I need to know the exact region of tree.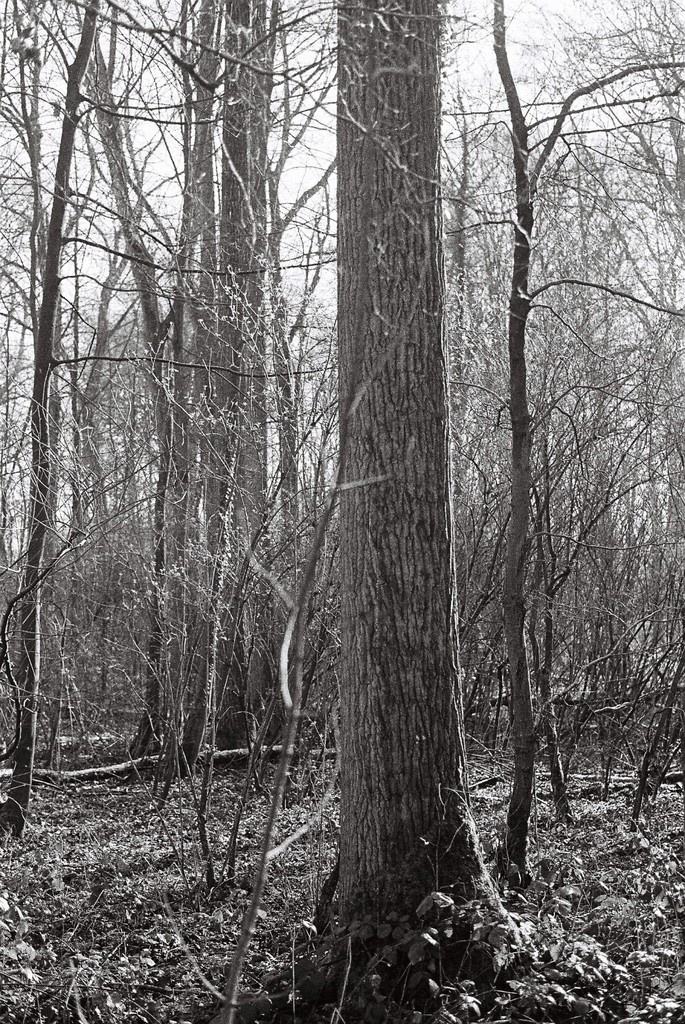
Region: crop(0, 0, 67, 875).
